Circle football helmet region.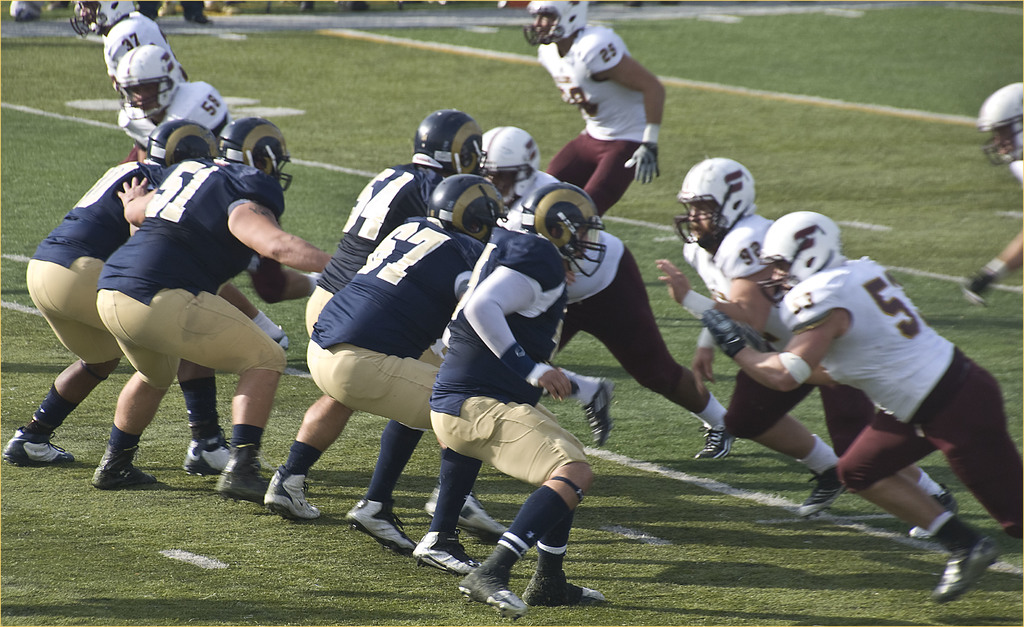
Region: bbox=[145, 124, 231, 174].
